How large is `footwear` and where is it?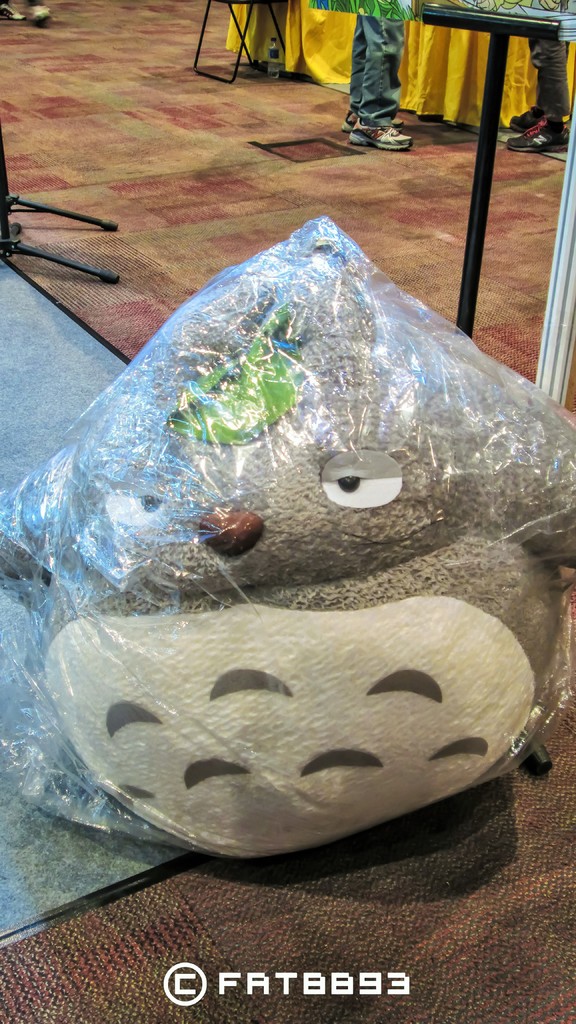
Bounding box: bbox=(511, 106, 545, 130).
